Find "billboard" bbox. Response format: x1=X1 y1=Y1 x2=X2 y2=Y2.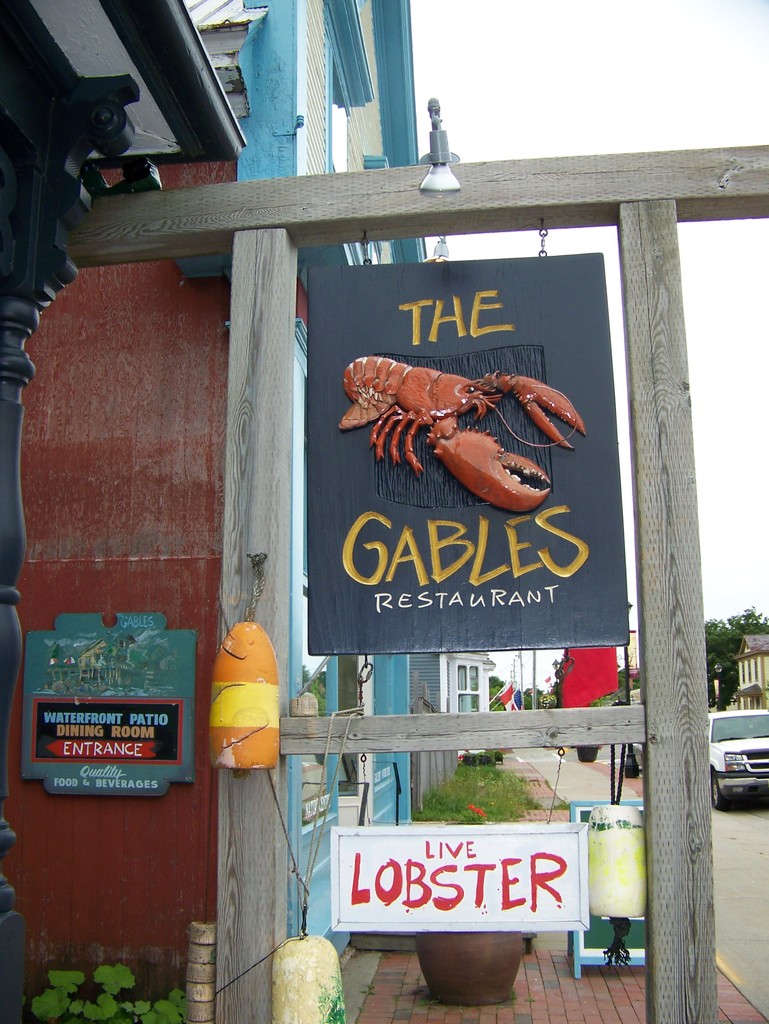
x1=22 y1=624 x2=194 y2=774.
